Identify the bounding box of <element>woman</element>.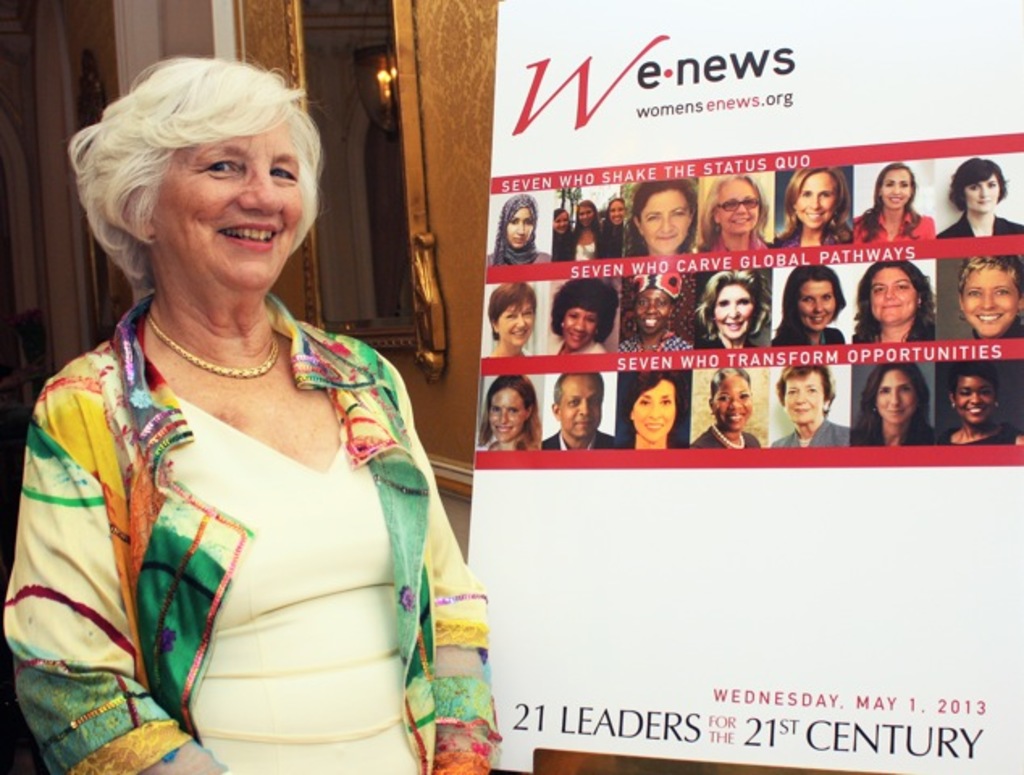
x1=774 y1=363 x2=851 y2=452.
